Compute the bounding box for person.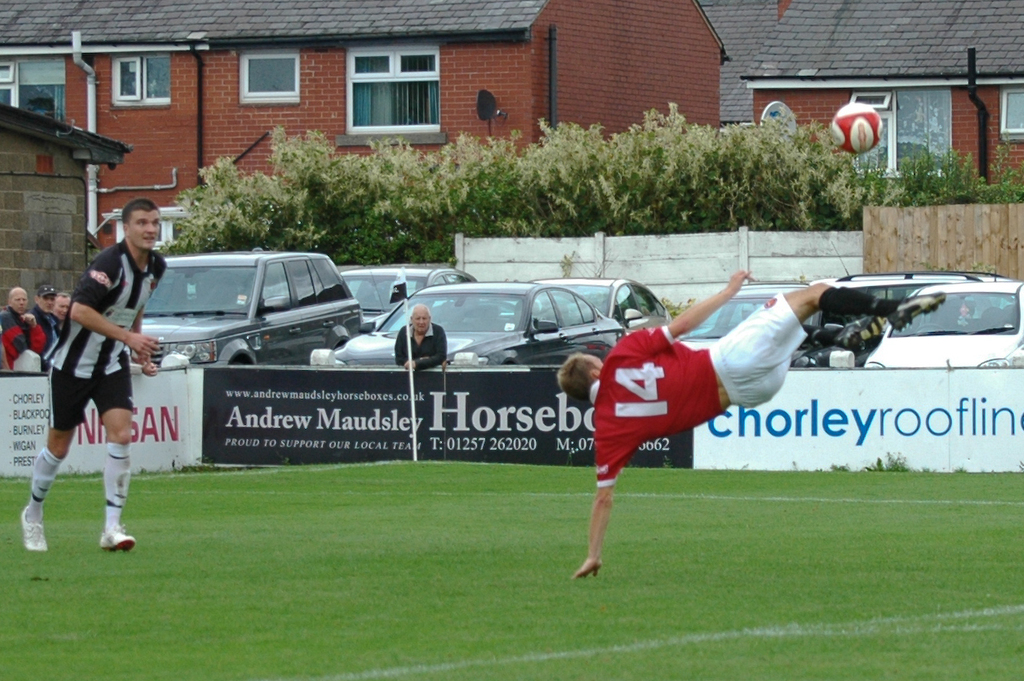
l=44, t=289, r=70, b=316.
